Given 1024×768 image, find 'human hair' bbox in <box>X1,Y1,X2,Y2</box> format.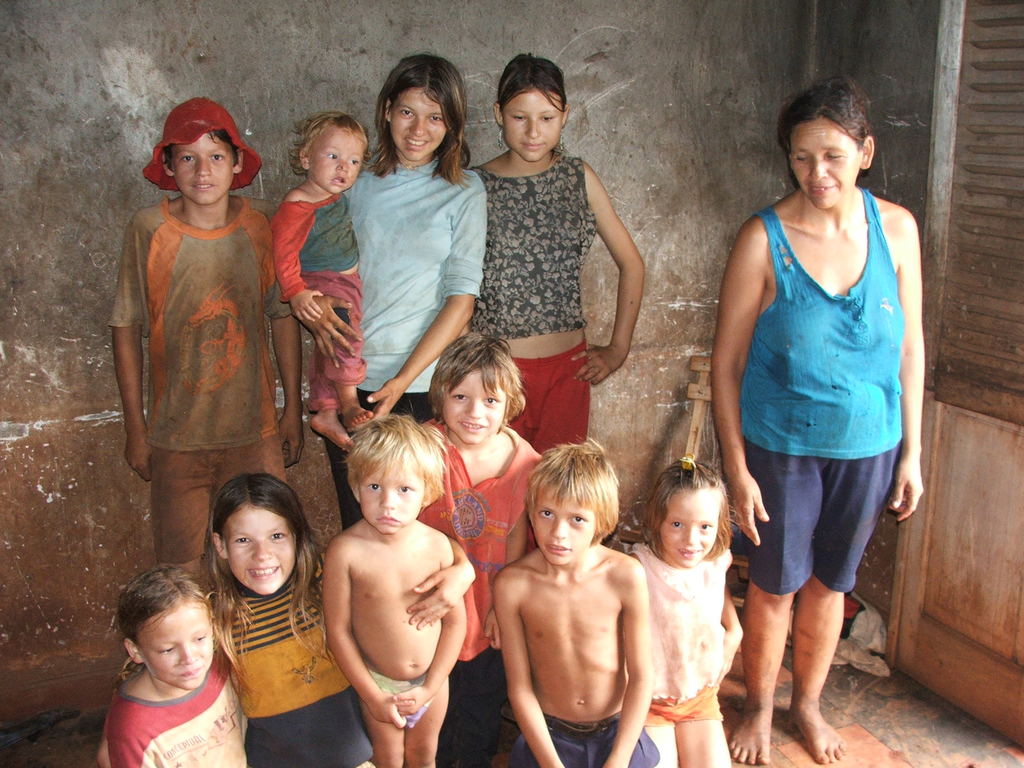
<box>196,475,324,713</box>.
